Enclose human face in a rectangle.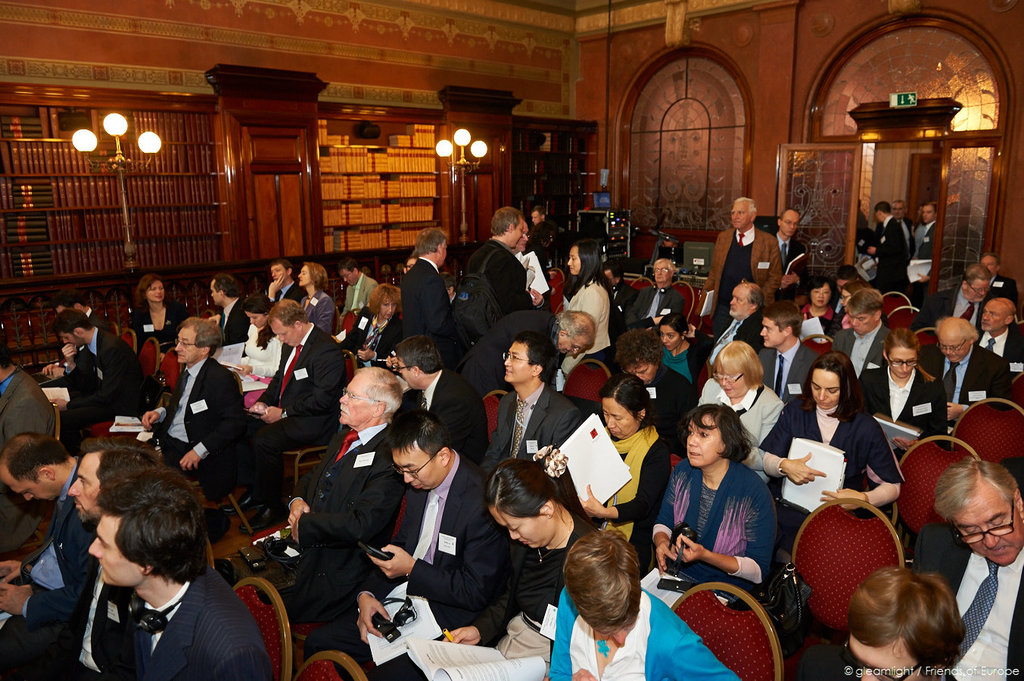
detection(552, 335, 593, 356).
